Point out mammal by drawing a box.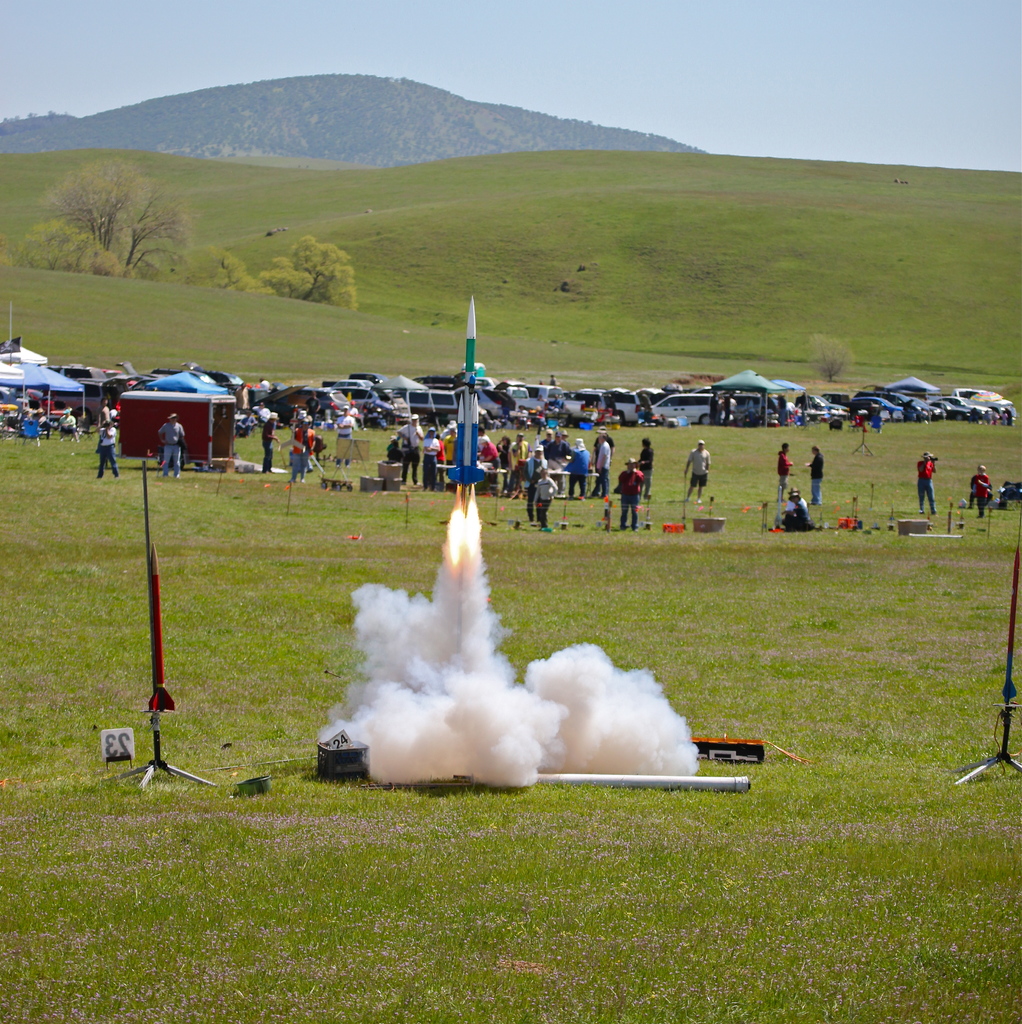
left=780, top=445, right=793, bottom=498.
